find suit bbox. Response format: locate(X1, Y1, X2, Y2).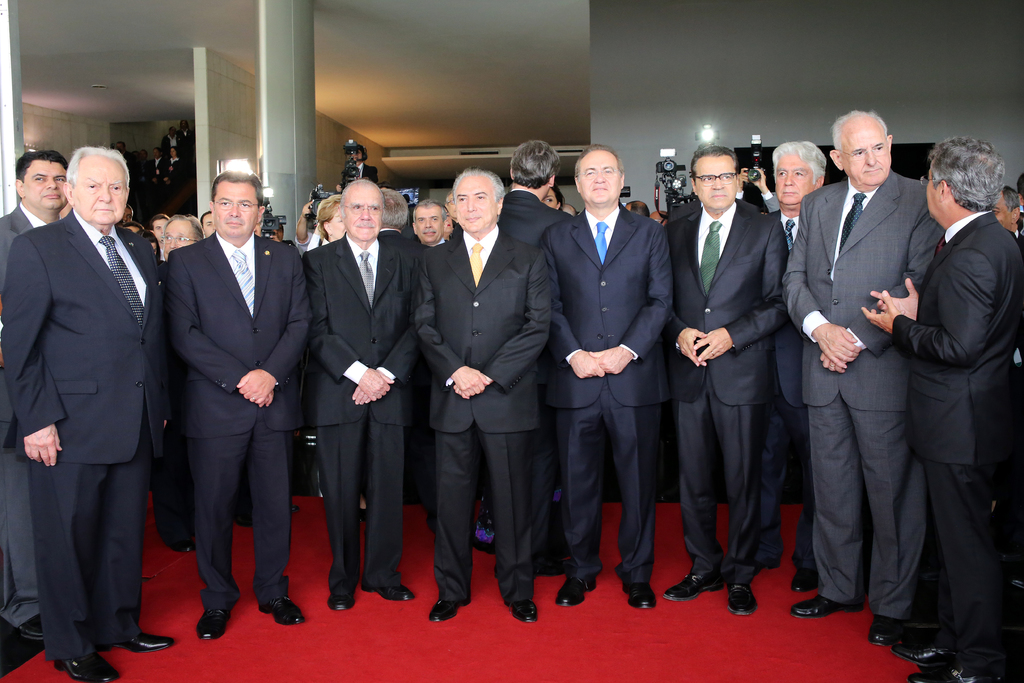
locate(890, 205, 1023, 675).
